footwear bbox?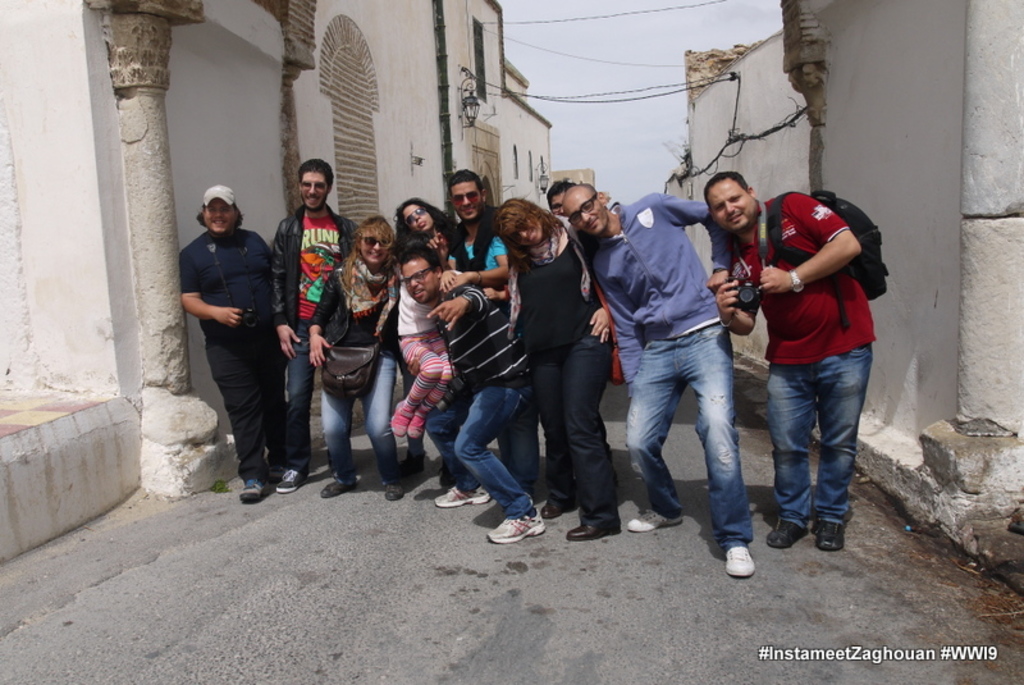
left=316, top=478, right=357, bottom=499
